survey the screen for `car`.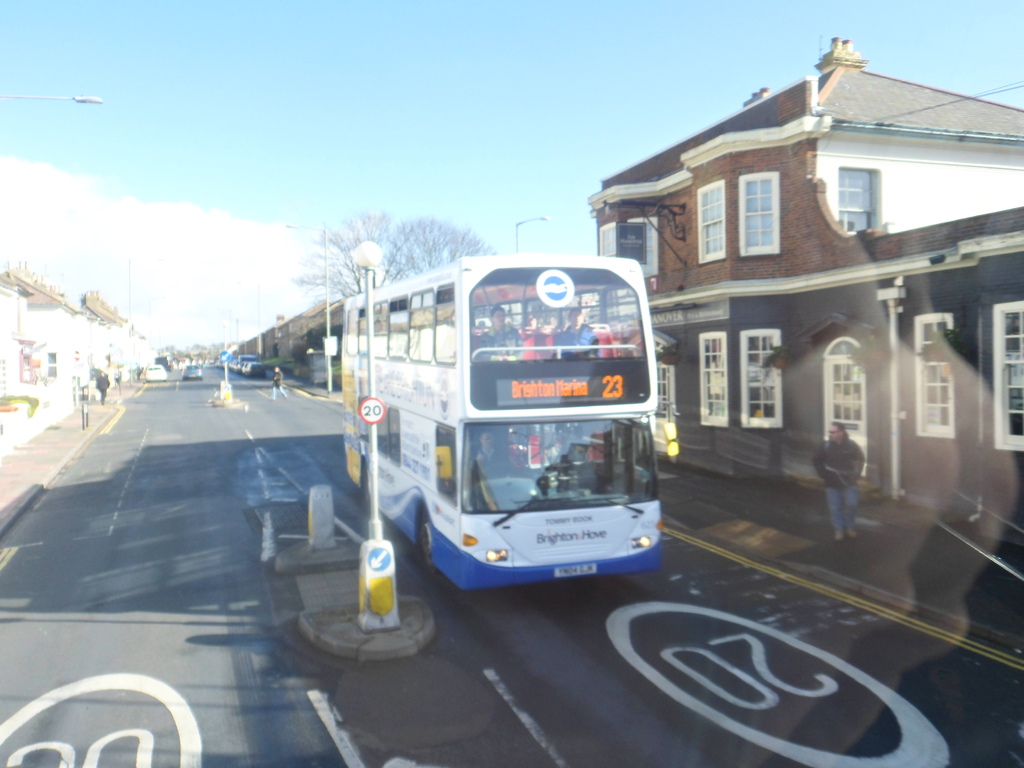
Survey found: Rect(181, 365, 202, 382).
